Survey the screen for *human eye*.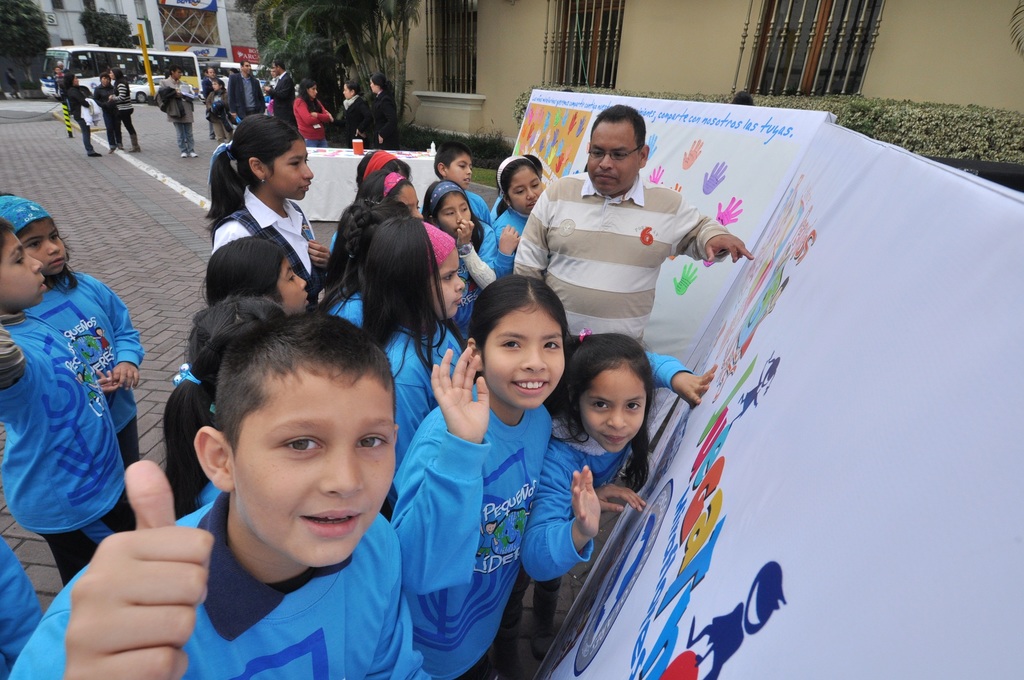
Survey found: 289:273:298:281.
